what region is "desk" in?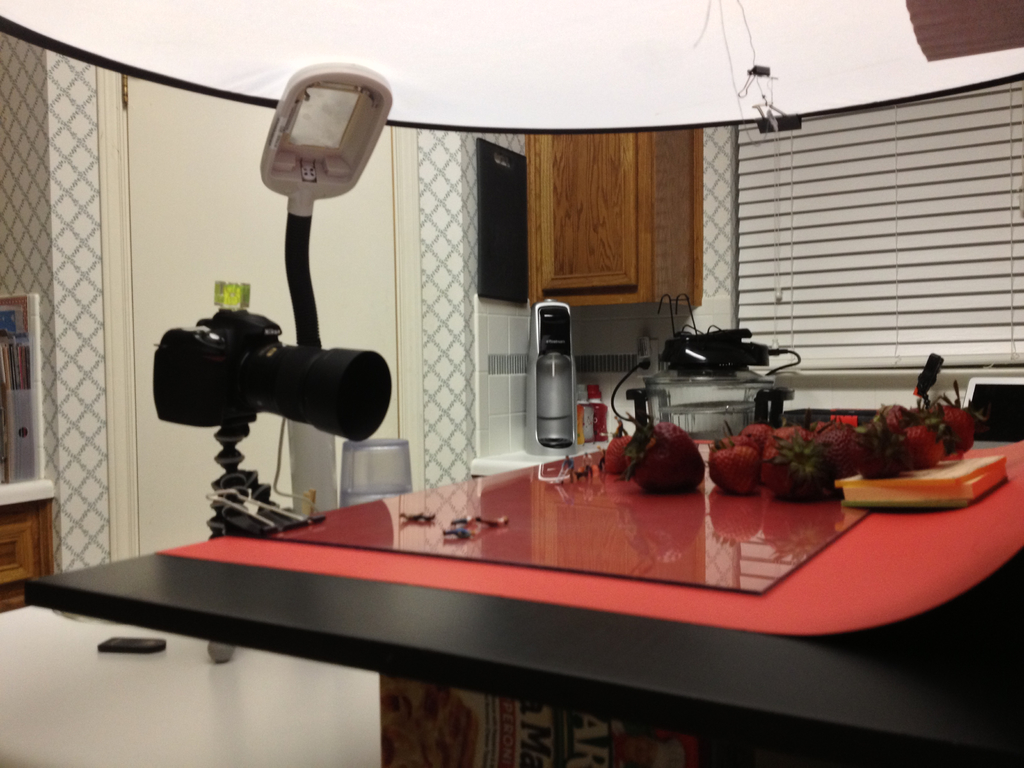
<box>86,376,1018,744</box>.
